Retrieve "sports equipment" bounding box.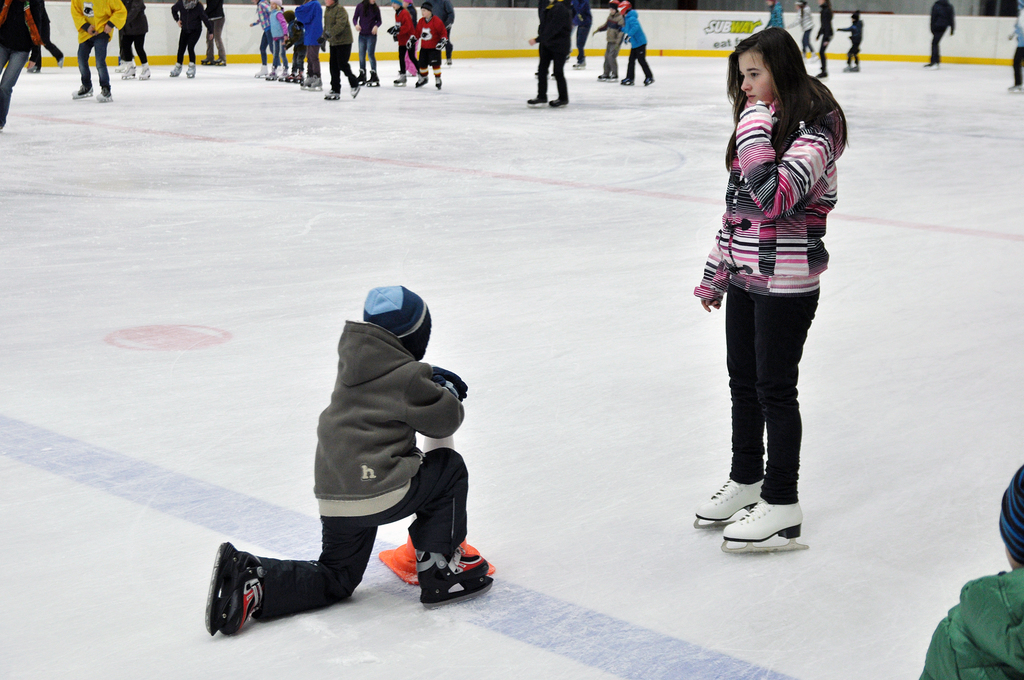
Bounding box: region(716, 496, 813, 558).
